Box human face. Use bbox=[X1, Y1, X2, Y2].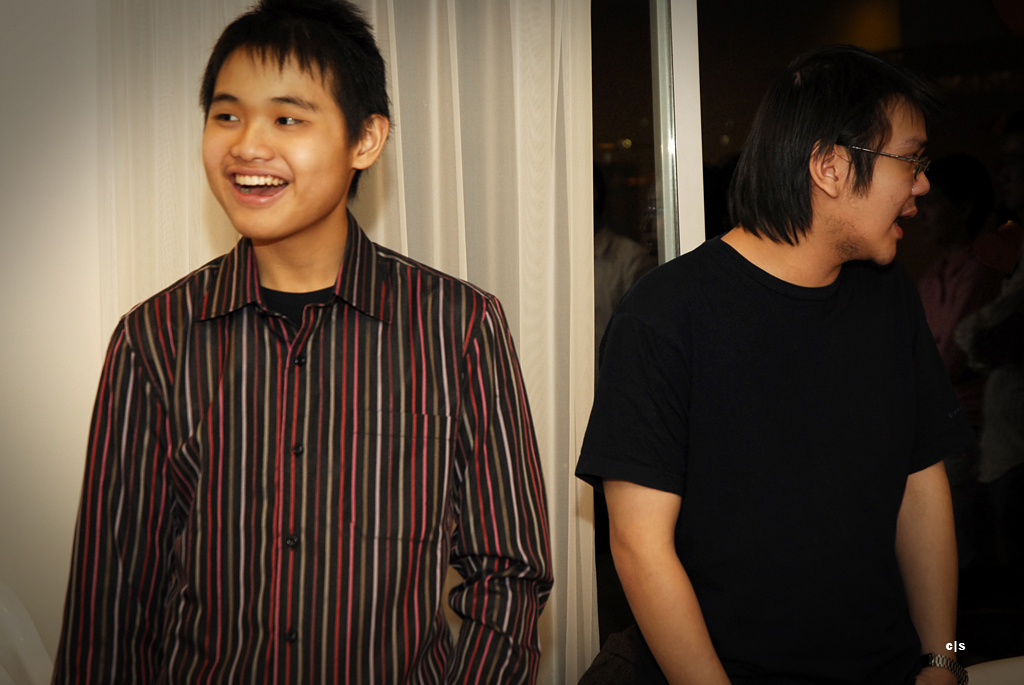
bbox=[203, 43, 355, 237].
